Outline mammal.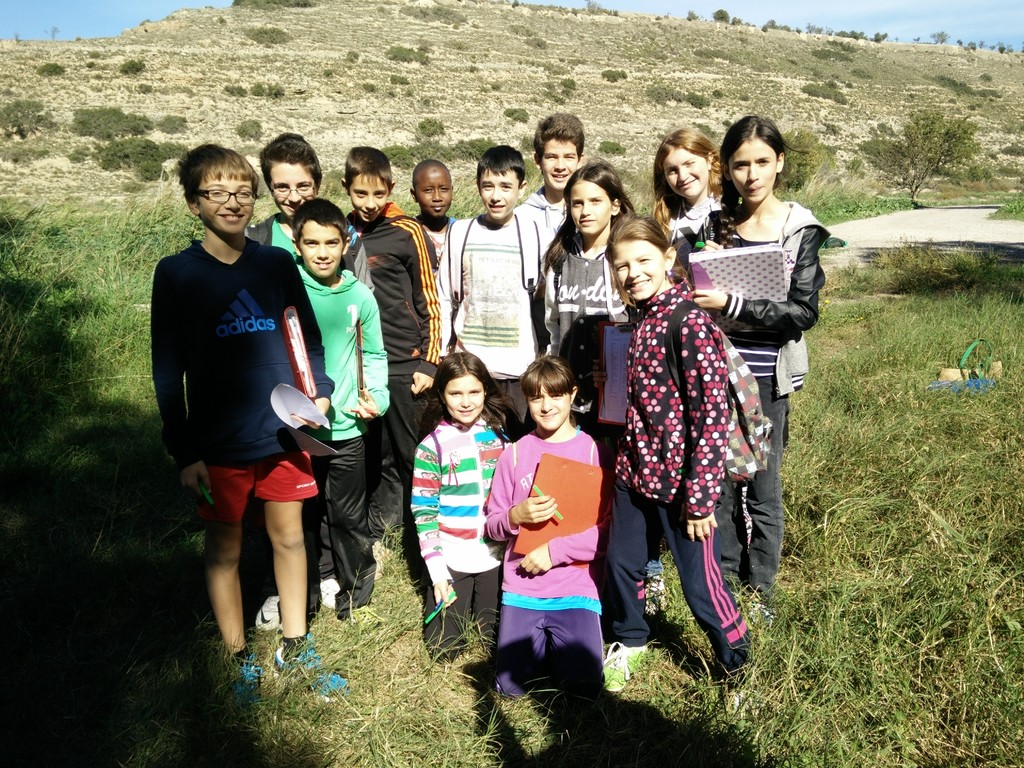
Outline: <bbox>481, 354, 612, 708</bbox>.
